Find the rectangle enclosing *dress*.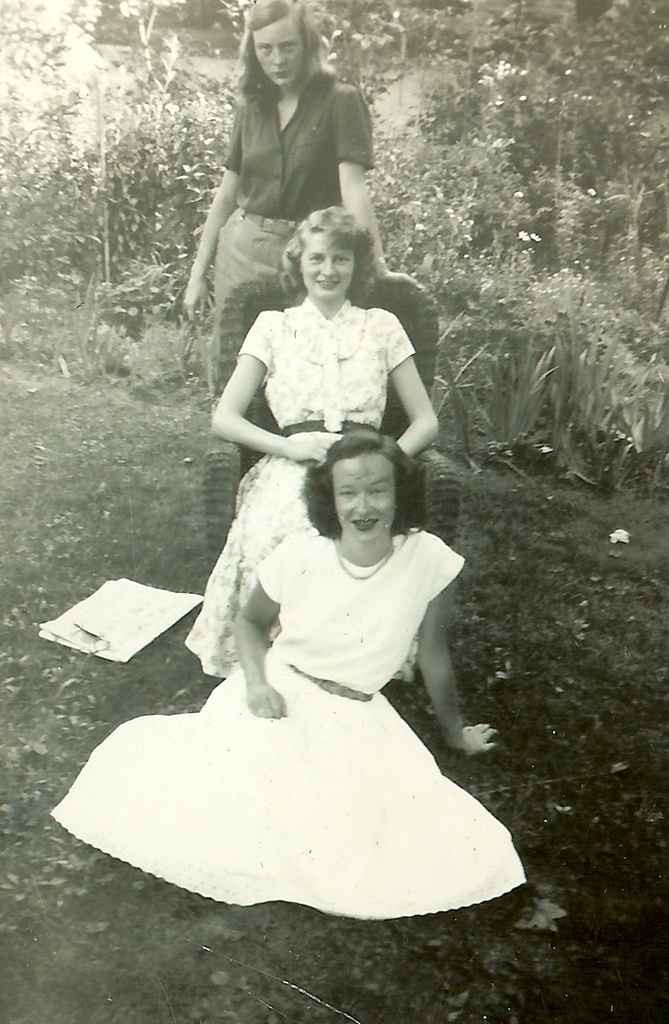
l=52, t=527, r=524, b=922.
